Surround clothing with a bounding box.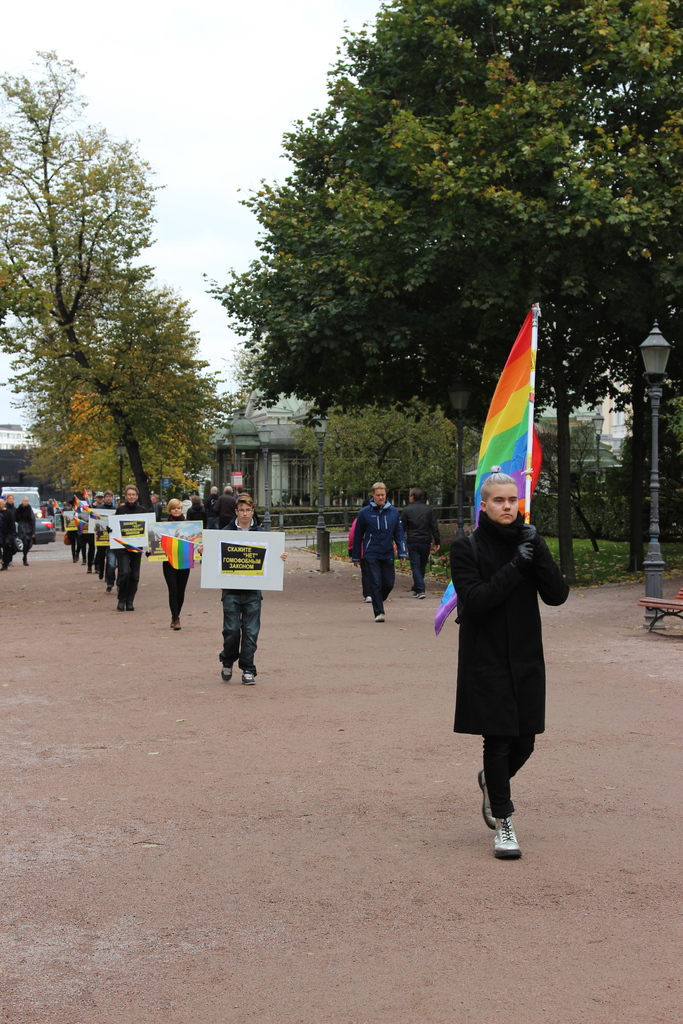
pyautogui.locateOnScreen(185, 499, 193, 508).
